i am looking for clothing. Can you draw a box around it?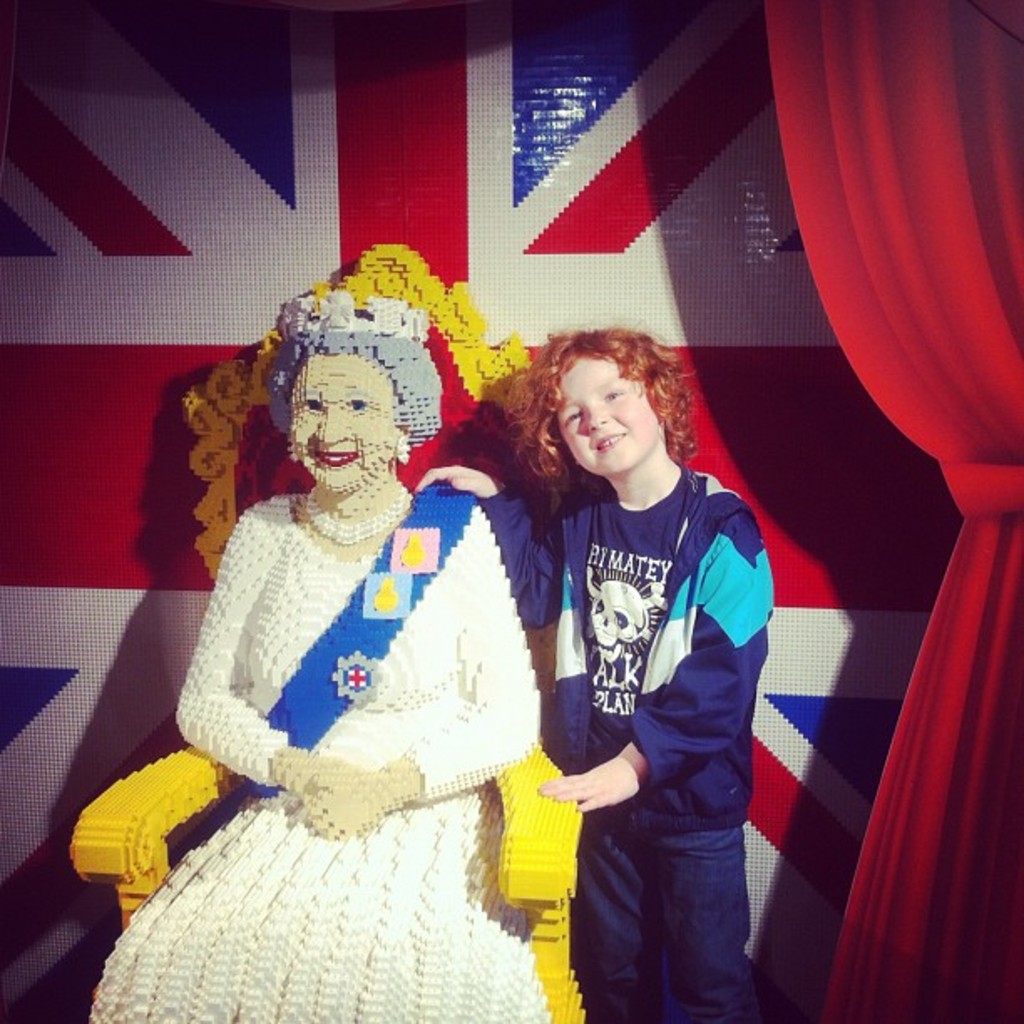
Sure, the bounding box is rect(44, 479, 567, 1021).
